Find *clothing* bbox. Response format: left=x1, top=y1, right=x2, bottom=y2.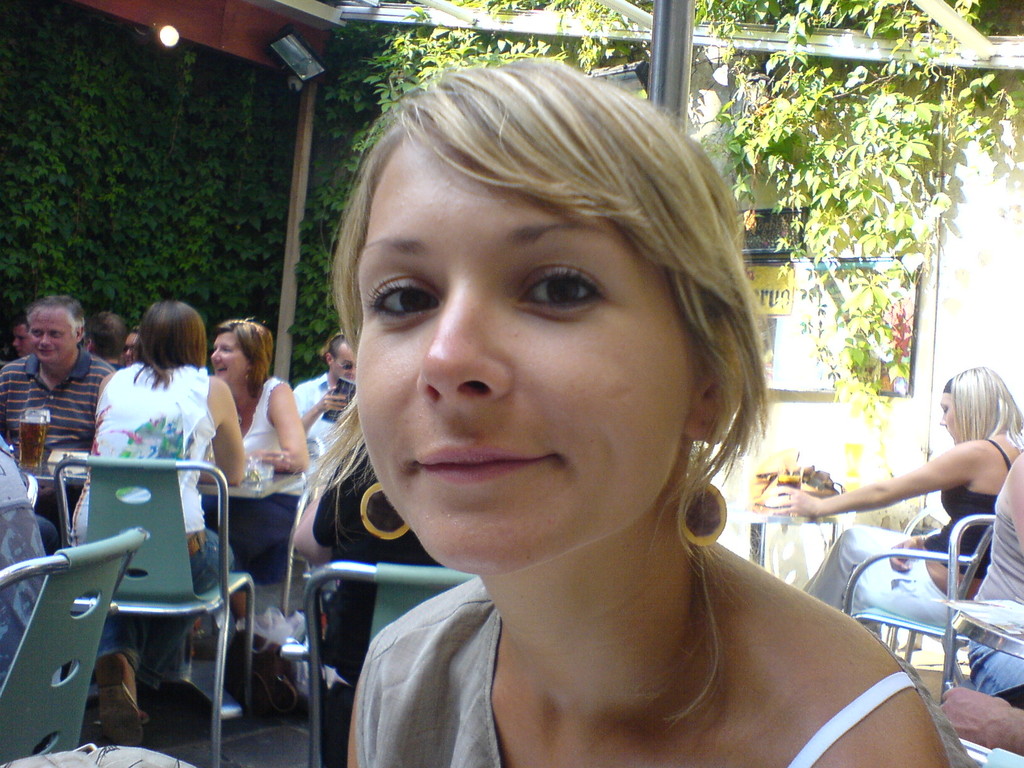
left=268, top=367, right=349, bottom=457.
